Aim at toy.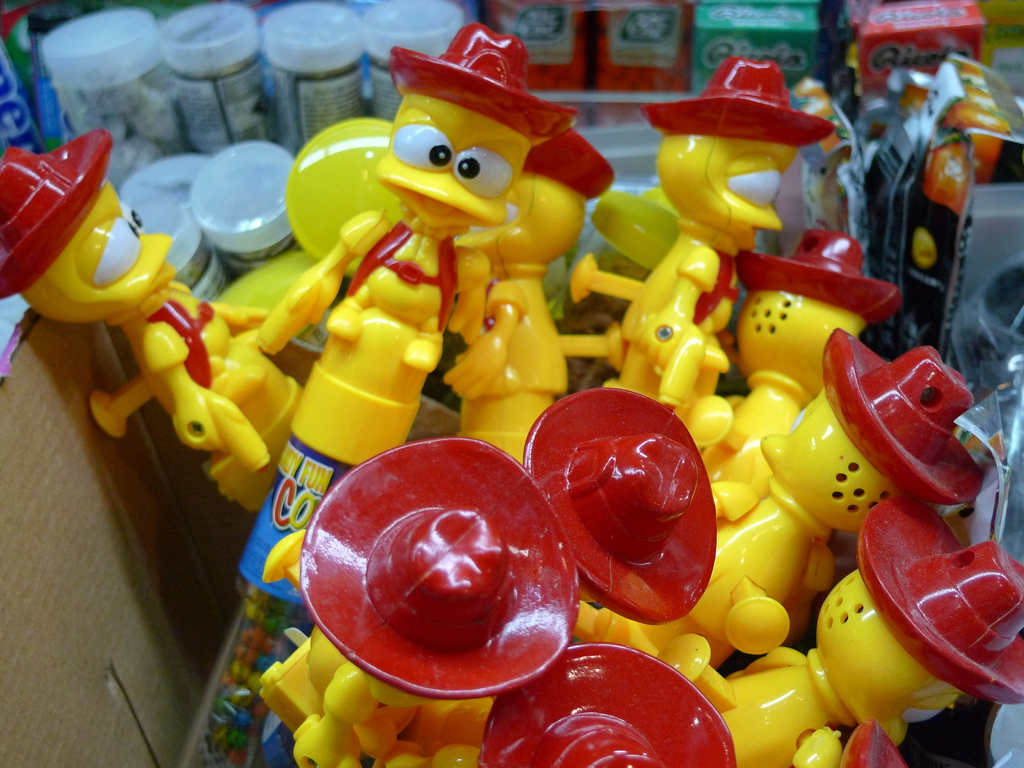
Aimed at crop(445, 124, 614, 470).
